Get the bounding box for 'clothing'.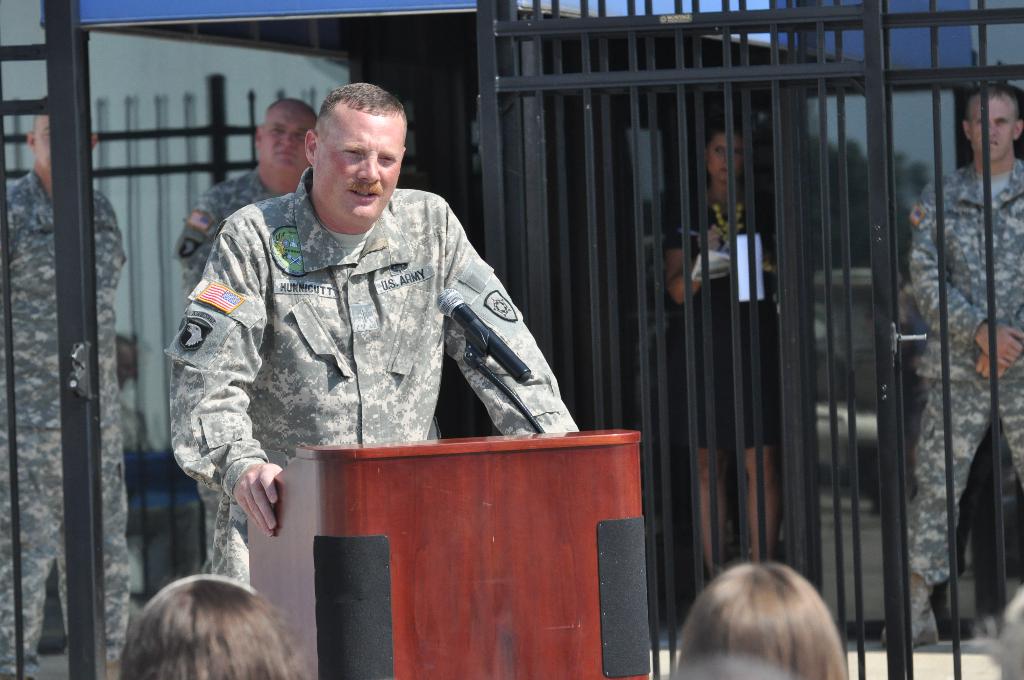
rect(0, 166, 132, 679).
